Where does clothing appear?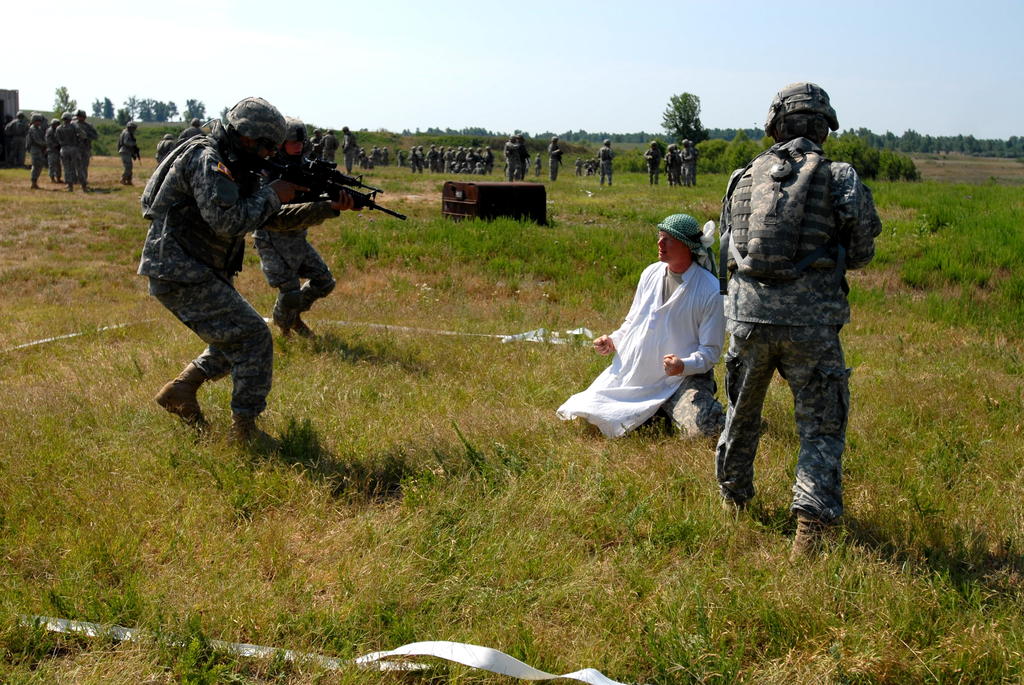
Appears at x1=637, y1=146, x2=658, y2=184.
